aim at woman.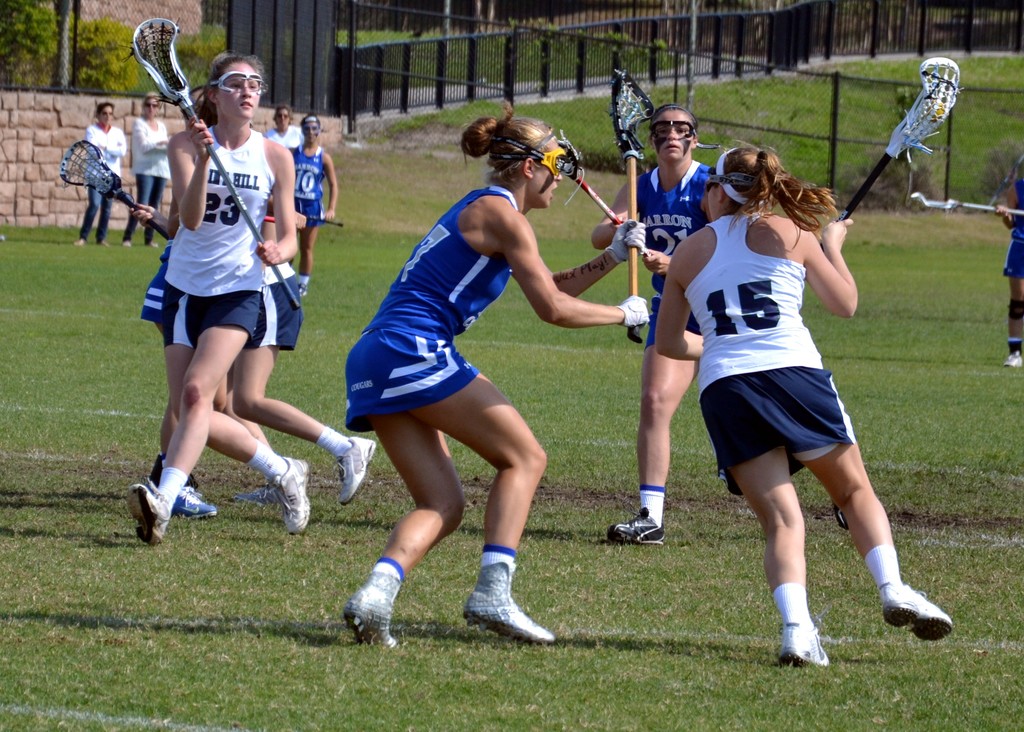
Aimed at 111 93 169 243.
